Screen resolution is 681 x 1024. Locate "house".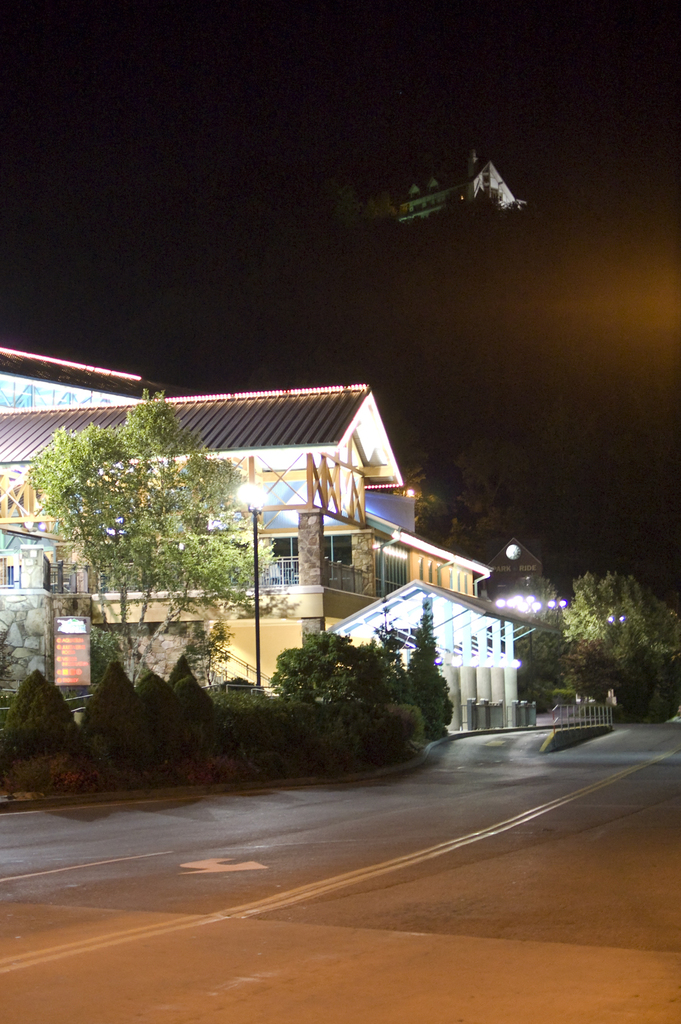
detection(0, 339, 166, 419).
